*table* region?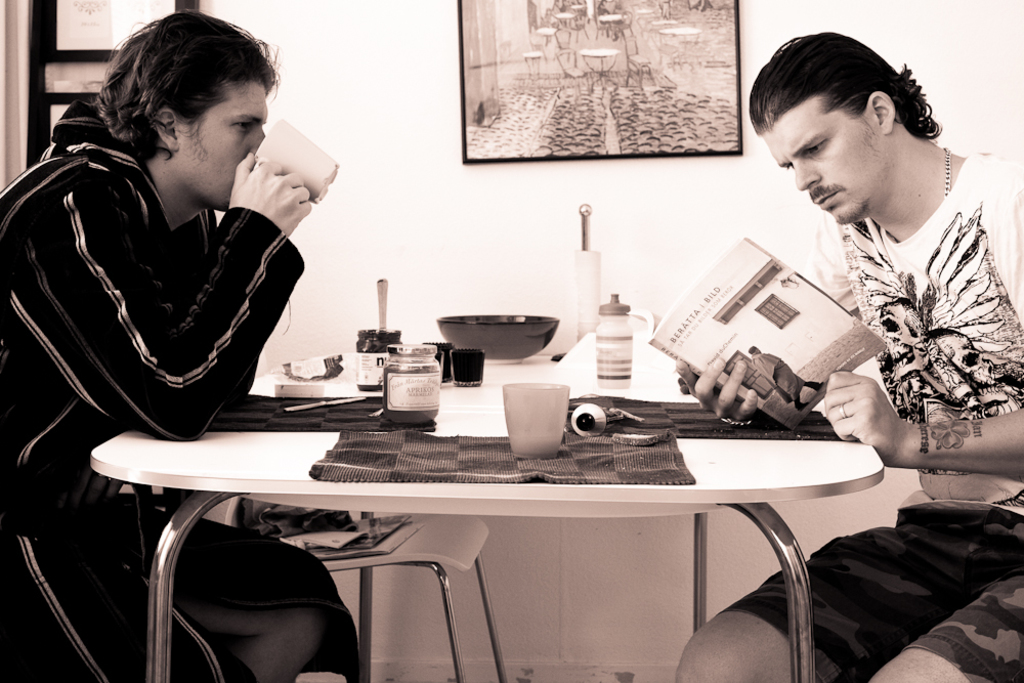
{"x1": 89, "y1": 352, "x2": 889, "y2": 682}
